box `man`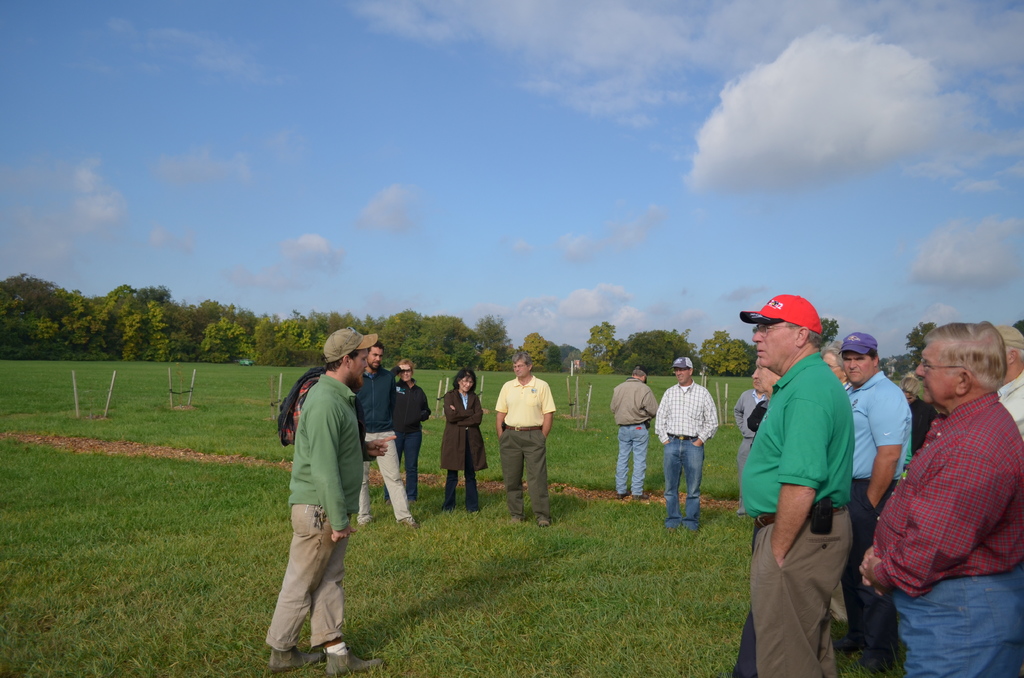
box=[265, 328, 387, 676]
